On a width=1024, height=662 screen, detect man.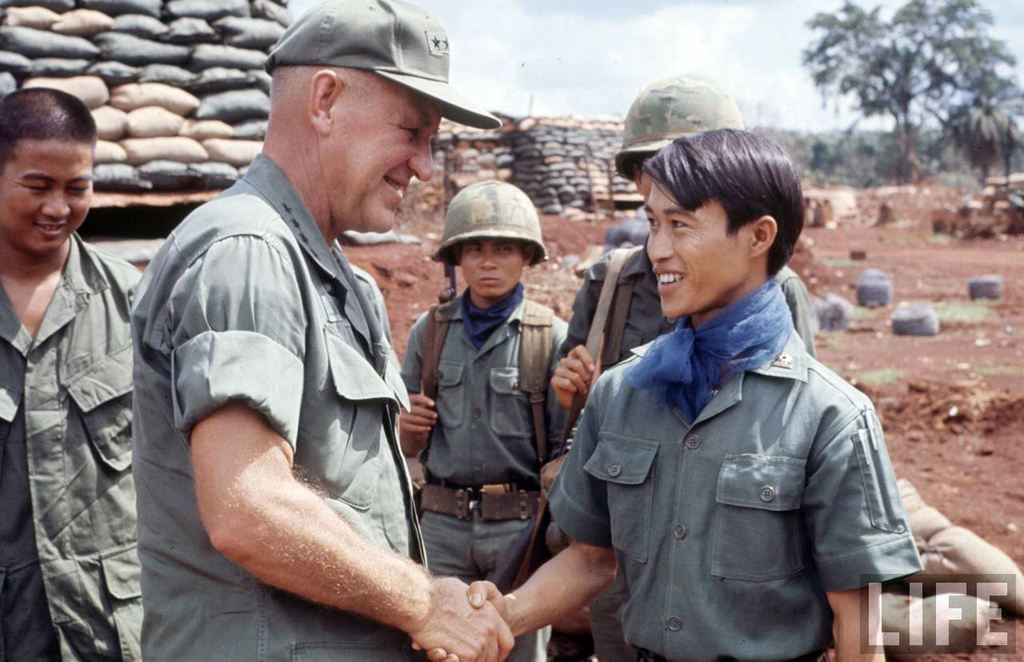
0, 87, 136, 661.
